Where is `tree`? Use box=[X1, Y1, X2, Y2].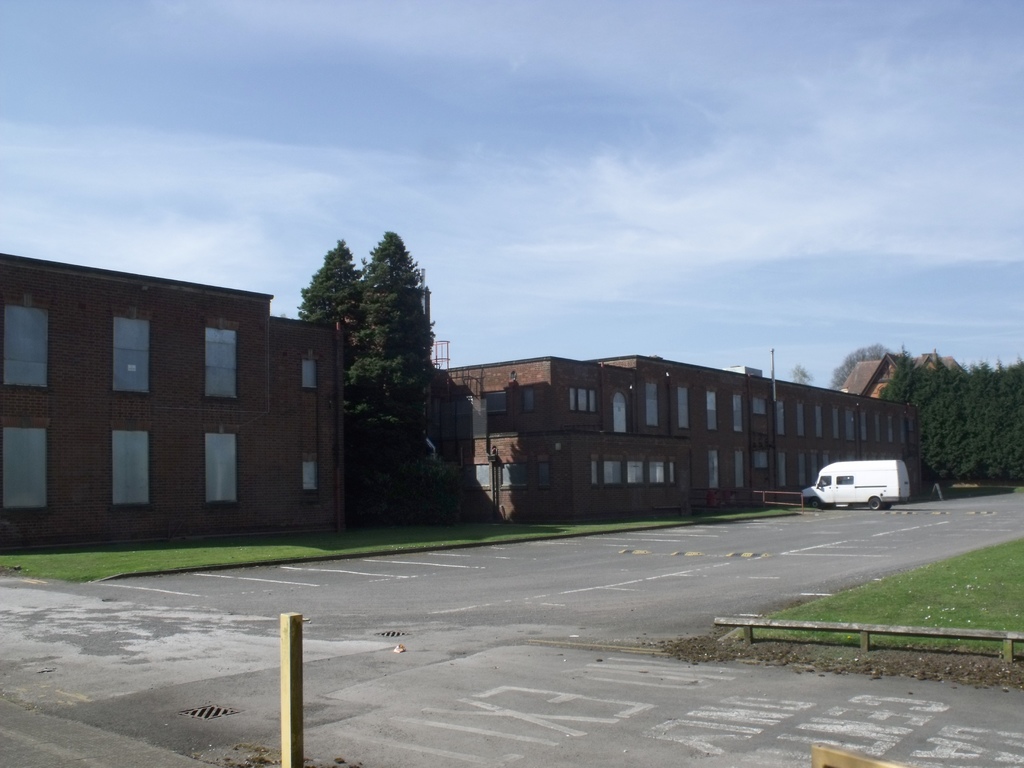
box=[834, 343, 886, 385].
